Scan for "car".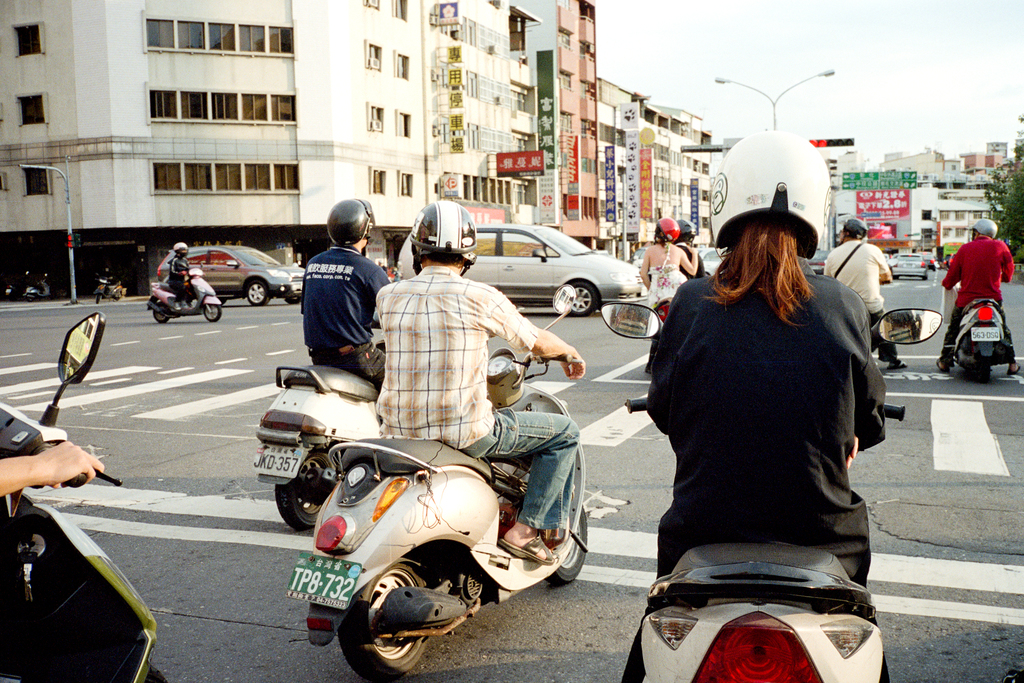
Scan result: (917,251,934,271).
